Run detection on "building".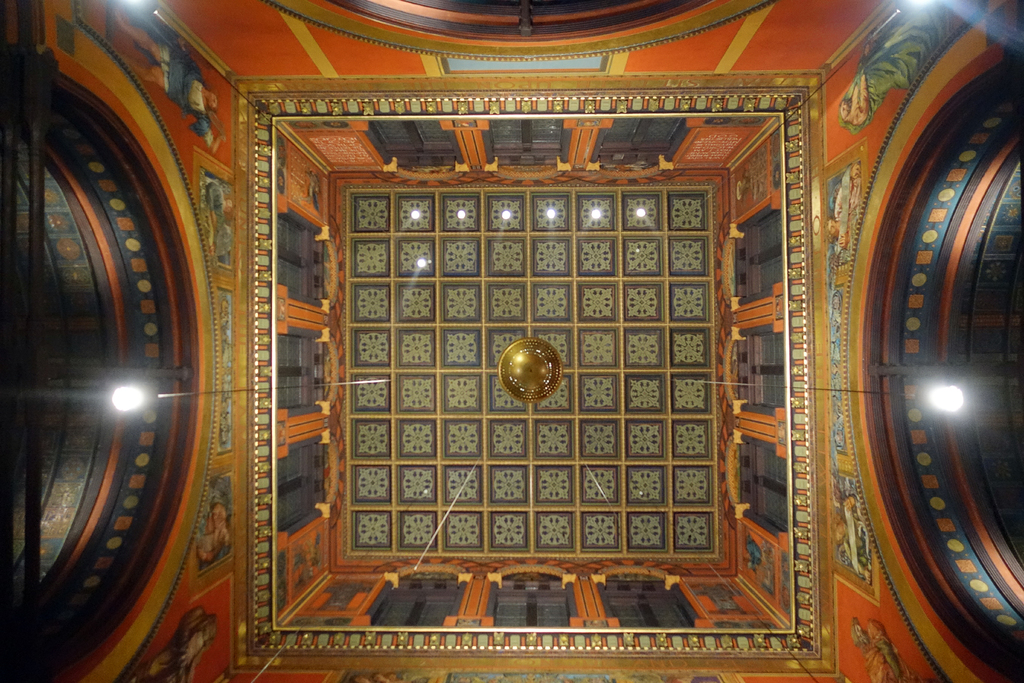
Result: 0:0:1023:682.
